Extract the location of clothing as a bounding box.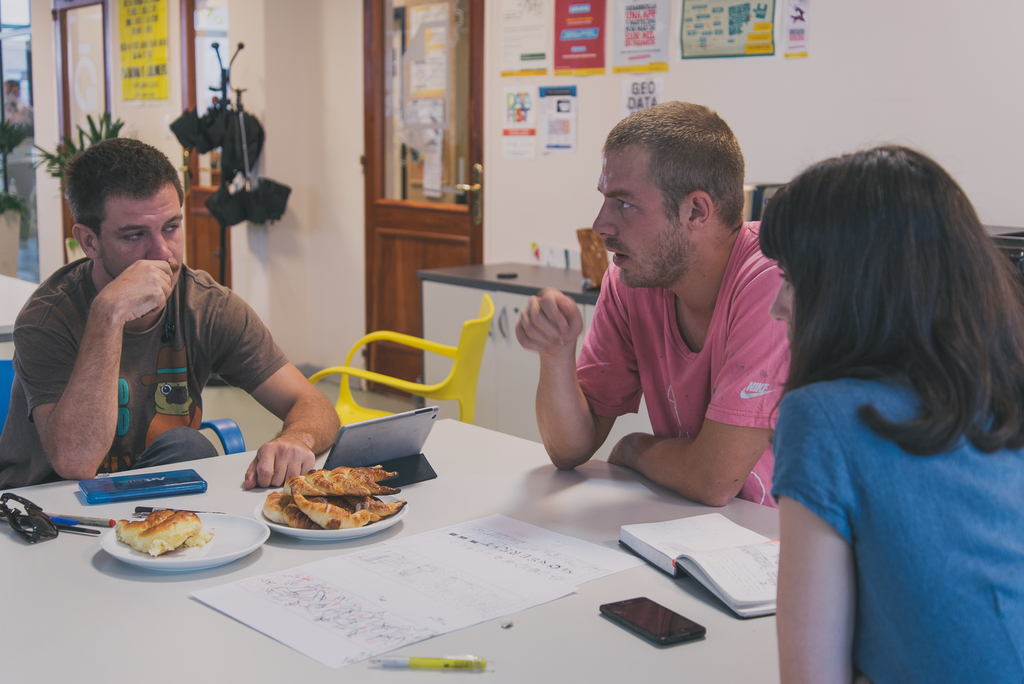
rect(768, 367, 1023, 683).
